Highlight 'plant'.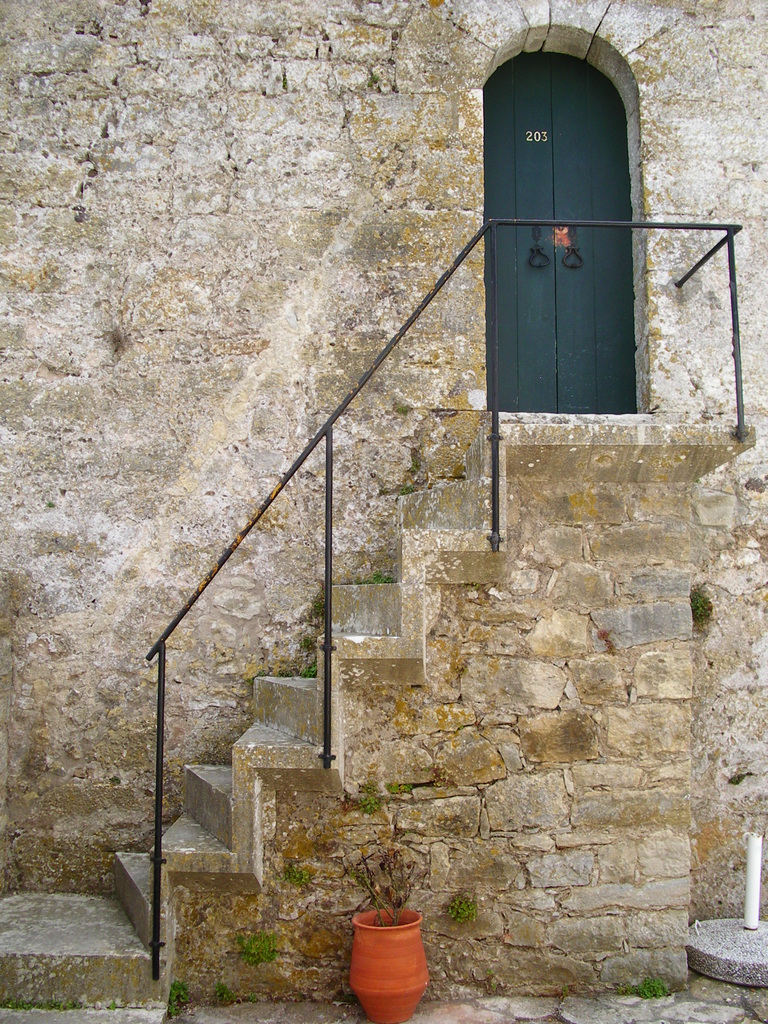
Highlighted region: (296, 634, 319, 653).
